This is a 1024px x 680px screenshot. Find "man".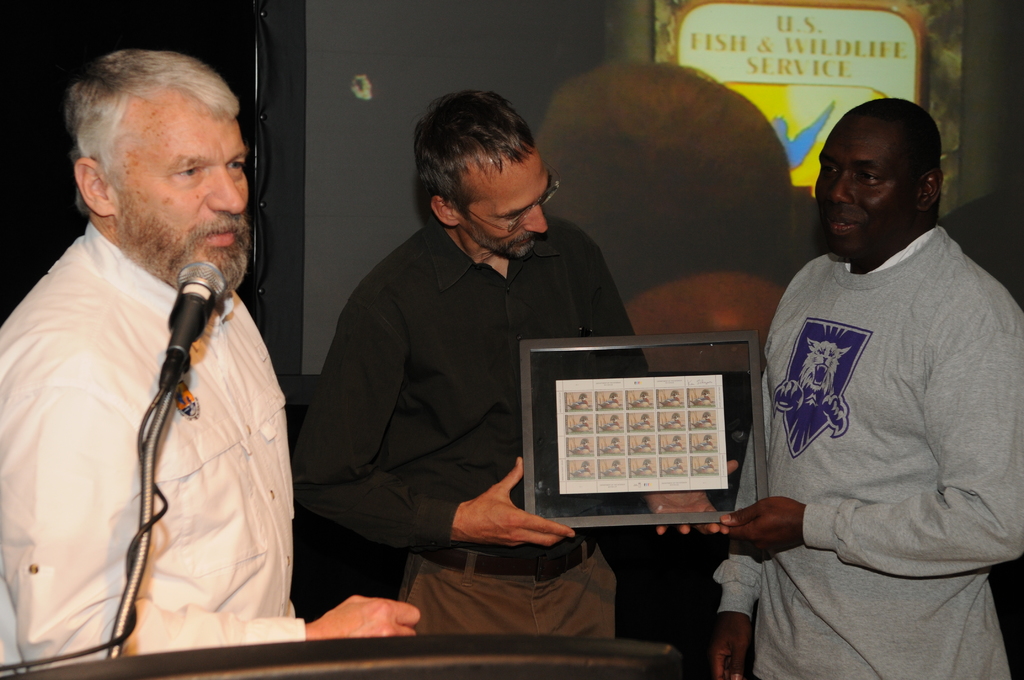
Bounding box: {"x1": 0, "y1": 50, "x2": 423, "y2": 679}.
